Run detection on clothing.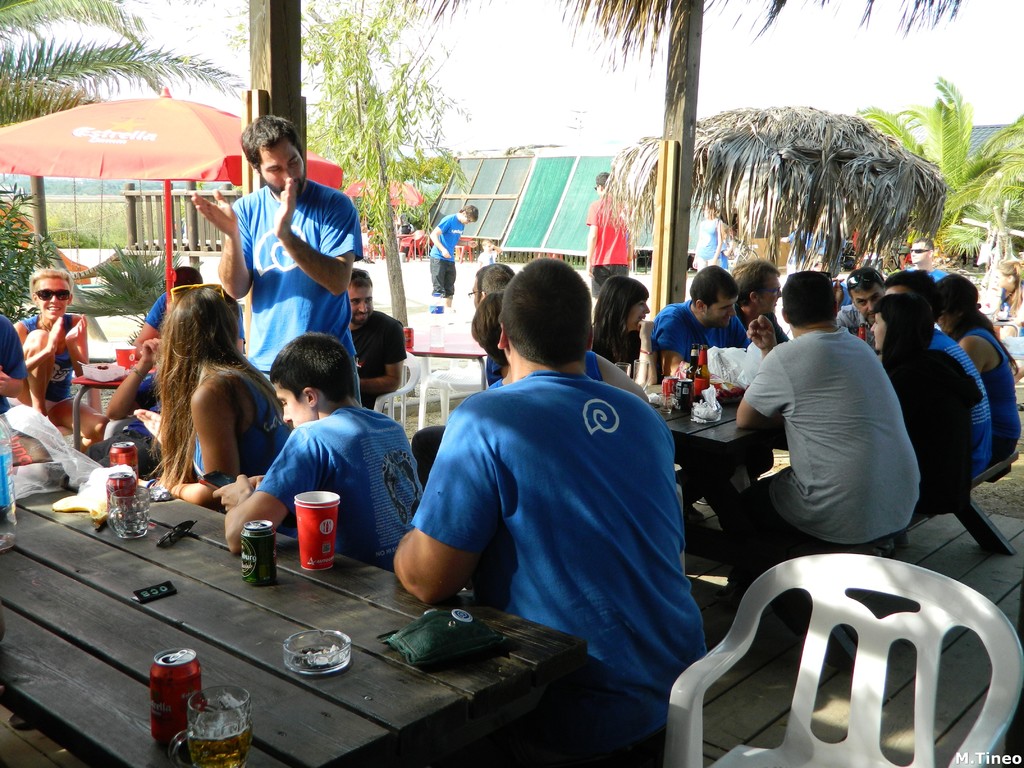
Result: Rect(145, 289, 247, 344).
